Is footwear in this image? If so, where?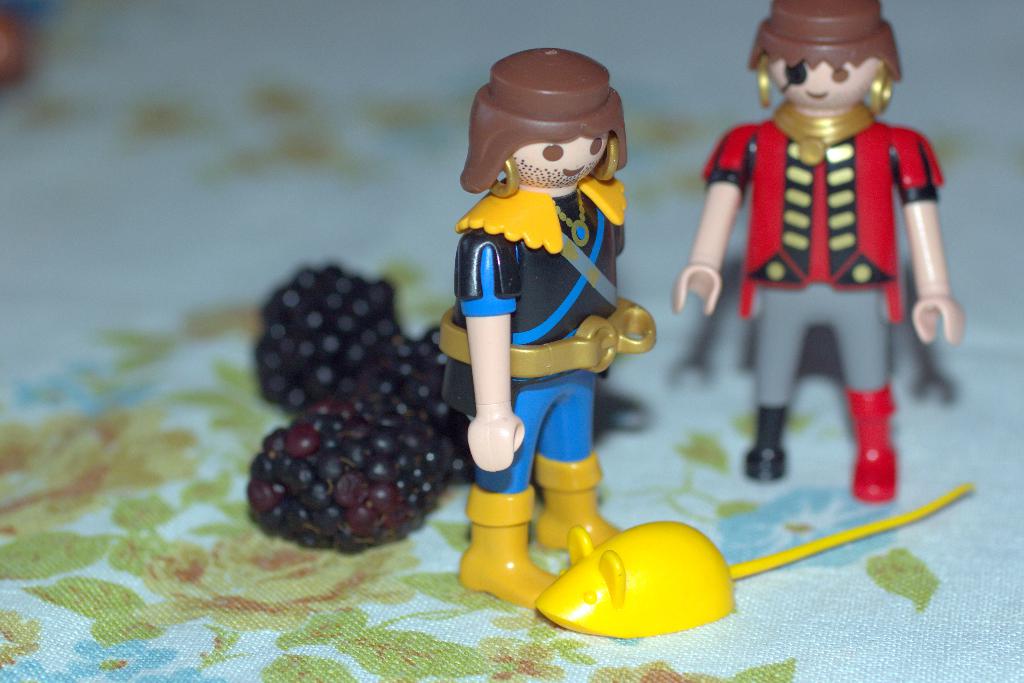
Yes, at [left=746, top=405, right=783, bottom=478].
